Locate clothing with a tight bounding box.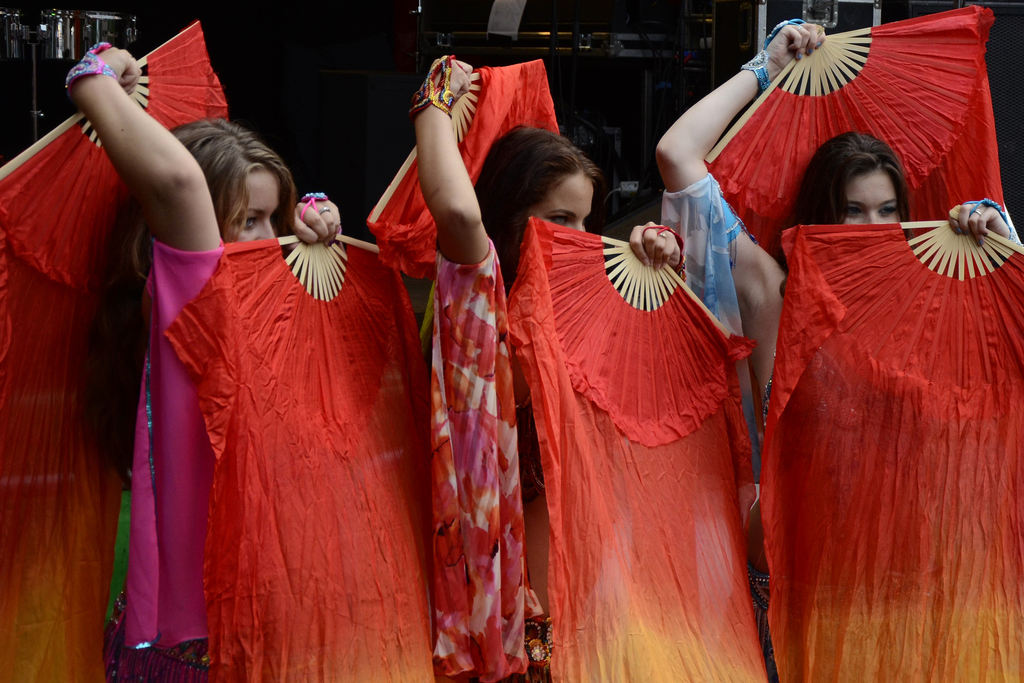
region(706, 8, 1007, 252).
